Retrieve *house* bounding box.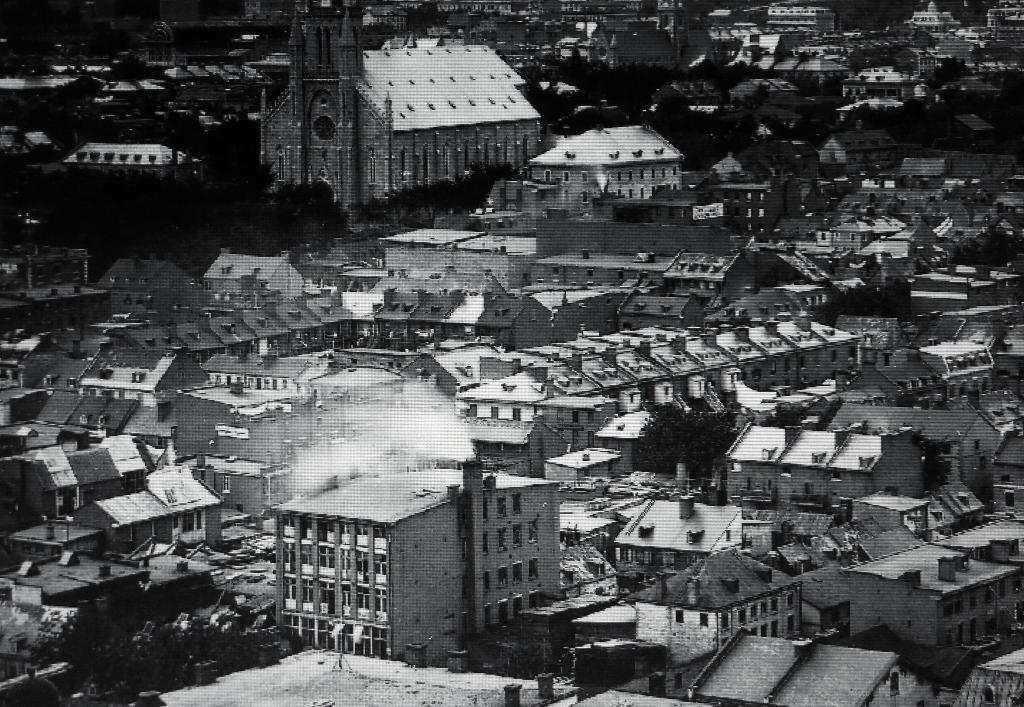
Bounding box: detection(305, 354, 415, 426).
